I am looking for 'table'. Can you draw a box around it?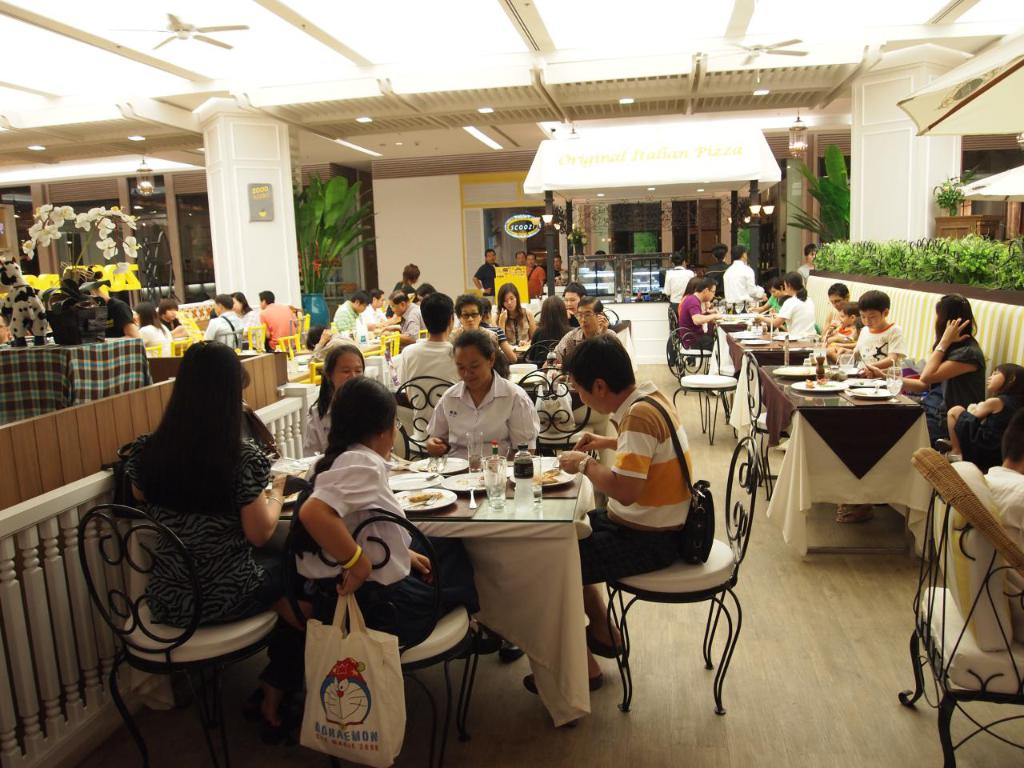
Sure, the bounding box is (left=757, top=352, right=955, bottom=570).
